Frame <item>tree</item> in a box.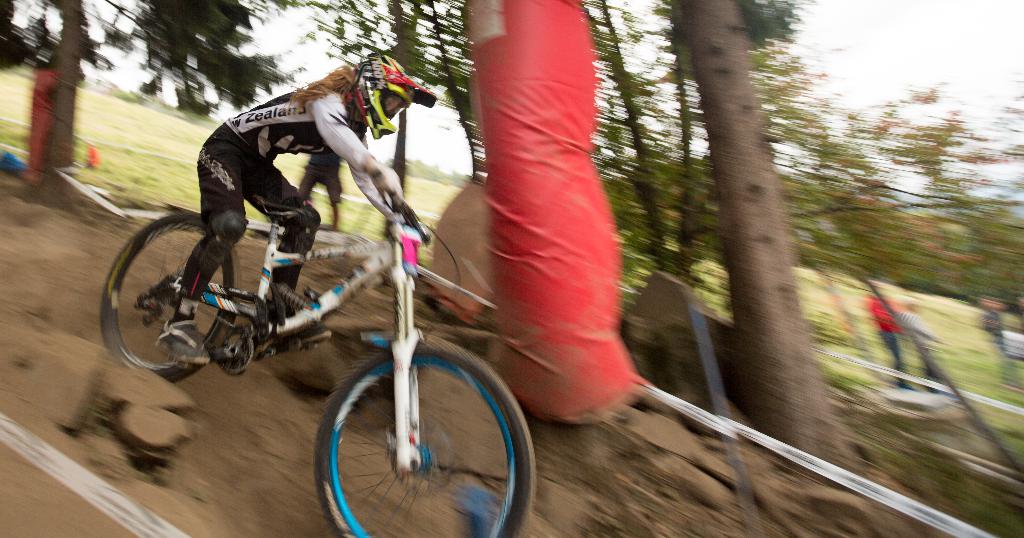
l=664, t=2, r=858, b=456.
